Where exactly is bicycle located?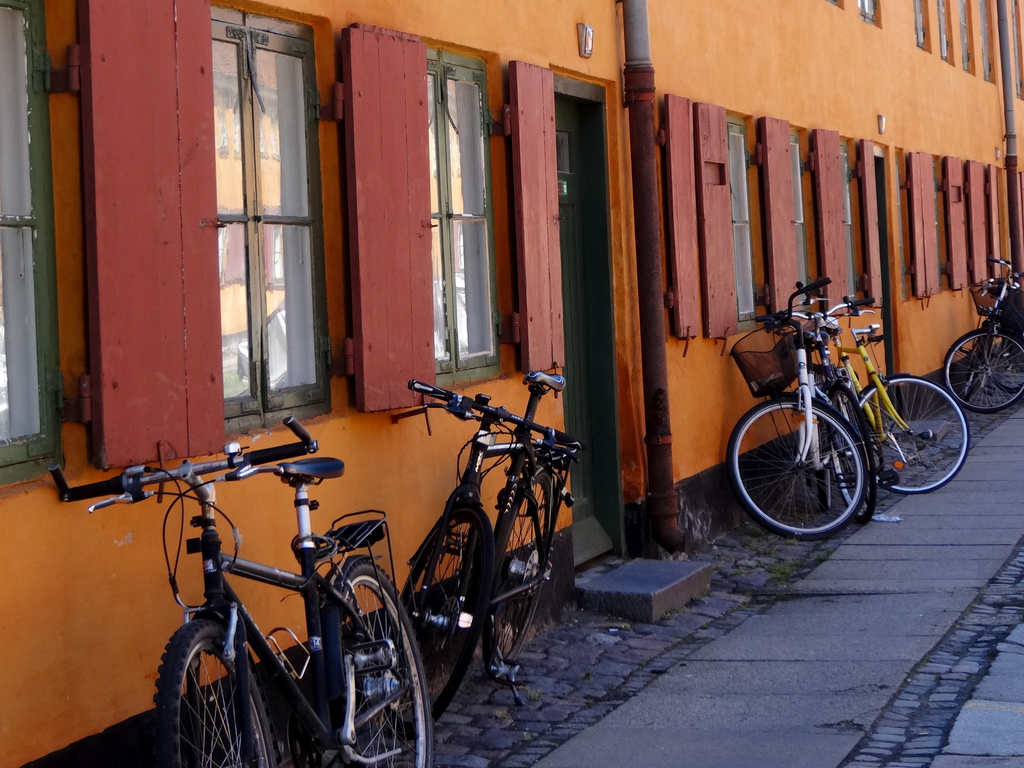
Its bounding box is 785:298:876:528.
